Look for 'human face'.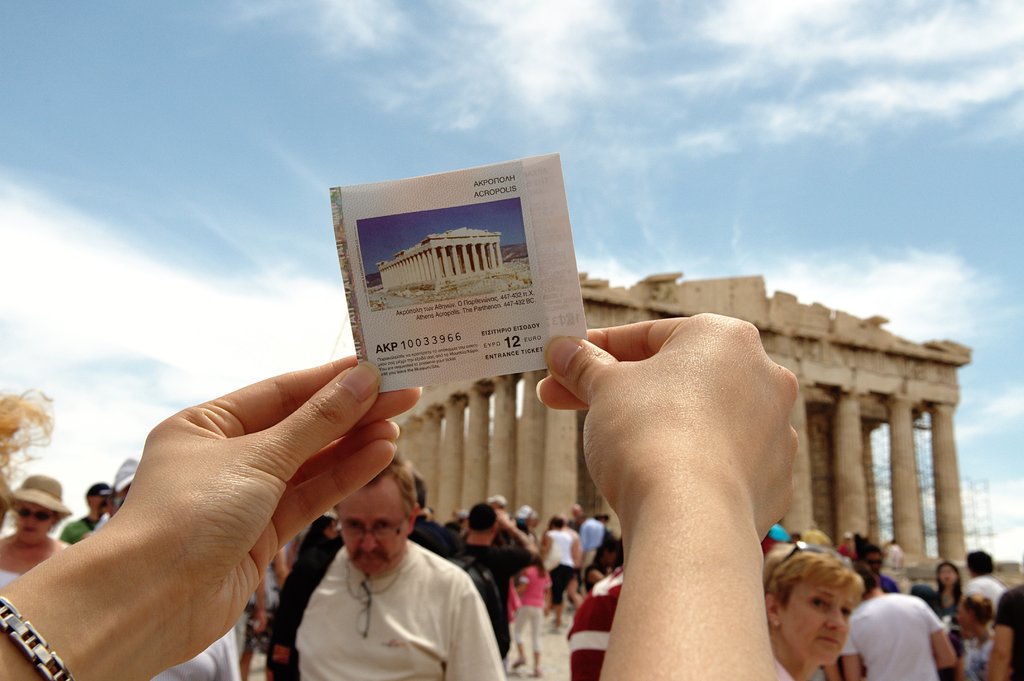
Found: [18,506,59,540].
